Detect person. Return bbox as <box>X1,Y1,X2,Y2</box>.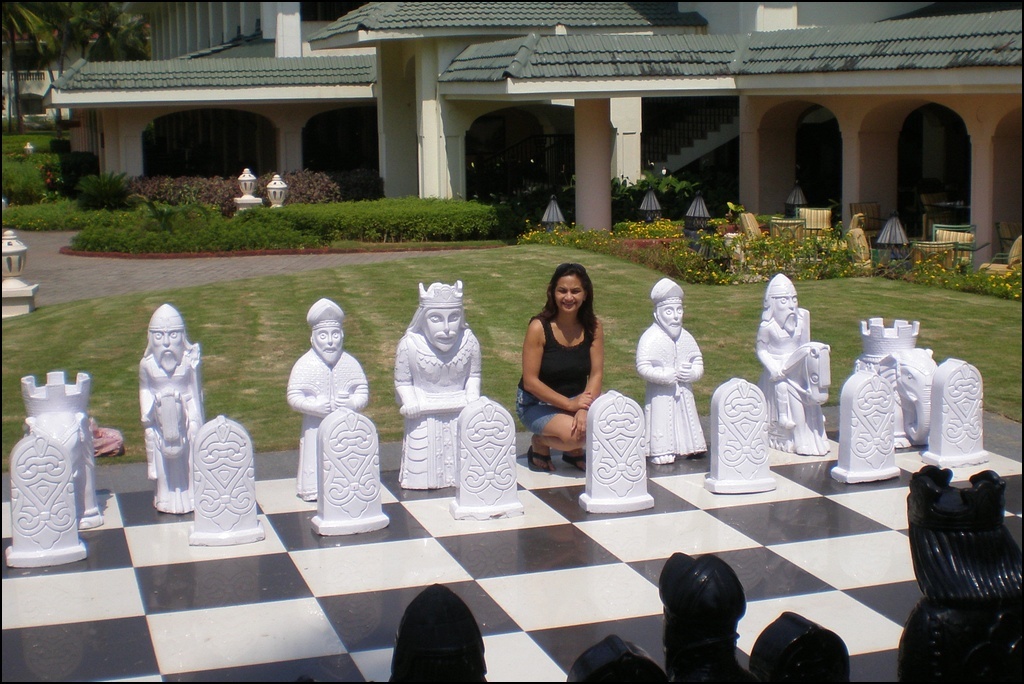
<box>282,292,374,543</box>.
